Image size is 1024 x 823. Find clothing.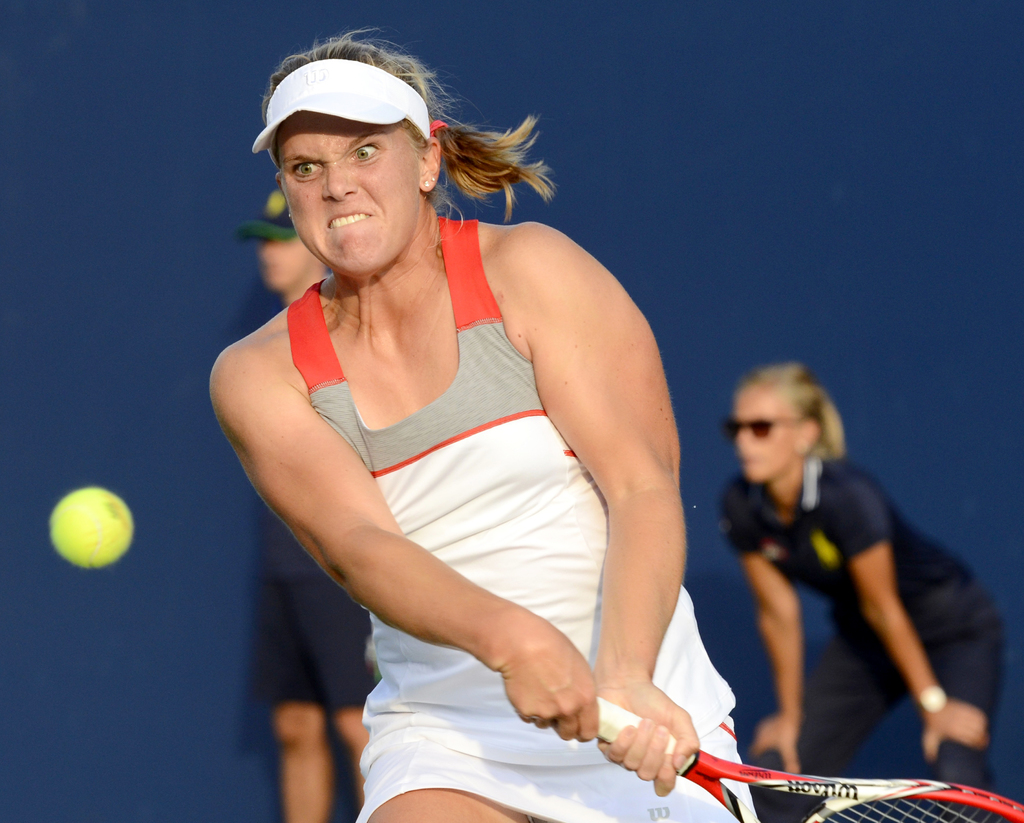
712:453:1023:822.
